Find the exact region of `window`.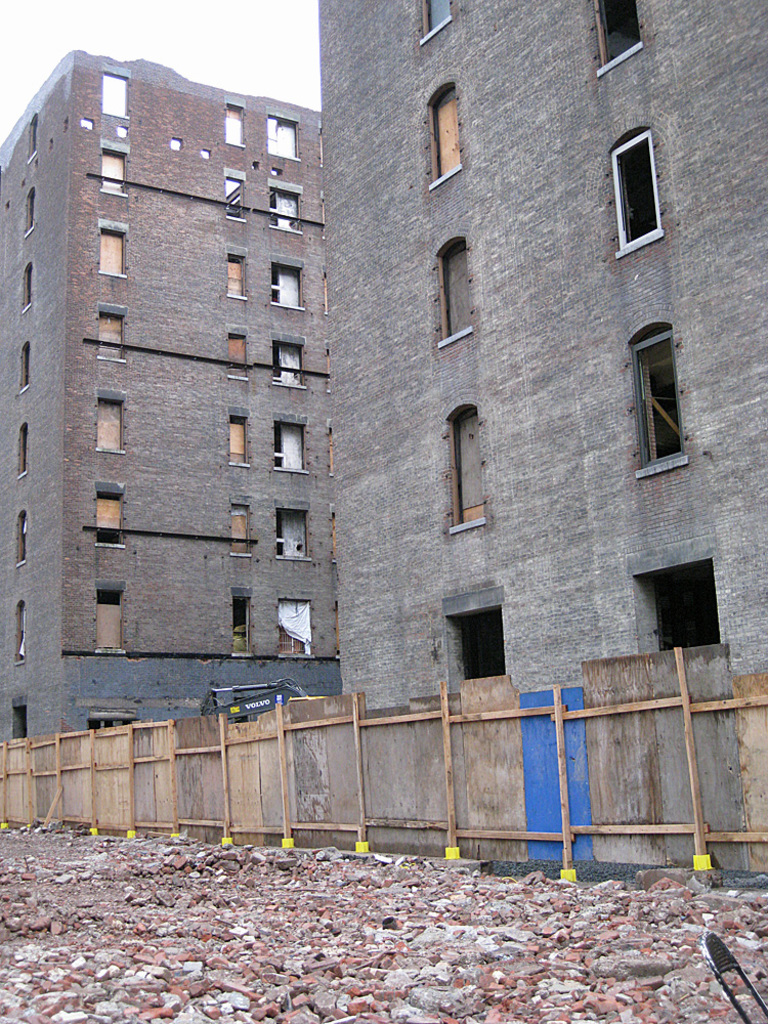
Exact region: box=[622, 532, 728, 653].
